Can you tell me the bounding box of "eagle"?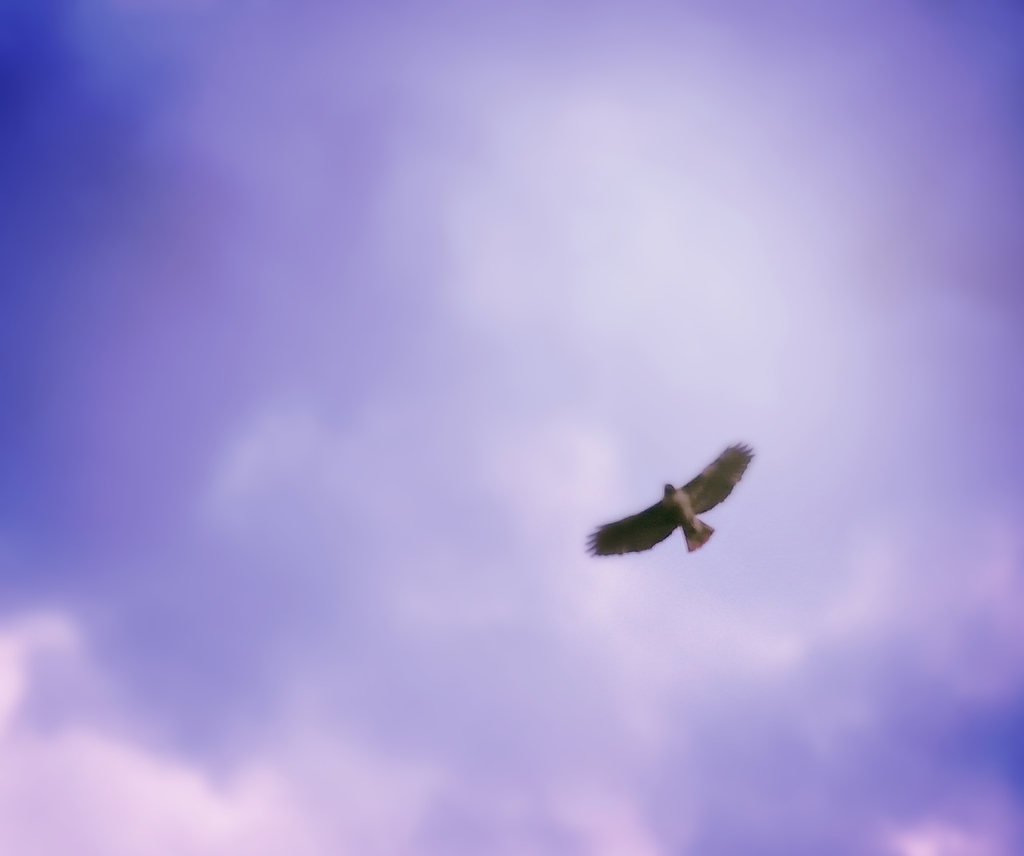
pyautogui.locateOnScreen(583, 437, 762, 557).
